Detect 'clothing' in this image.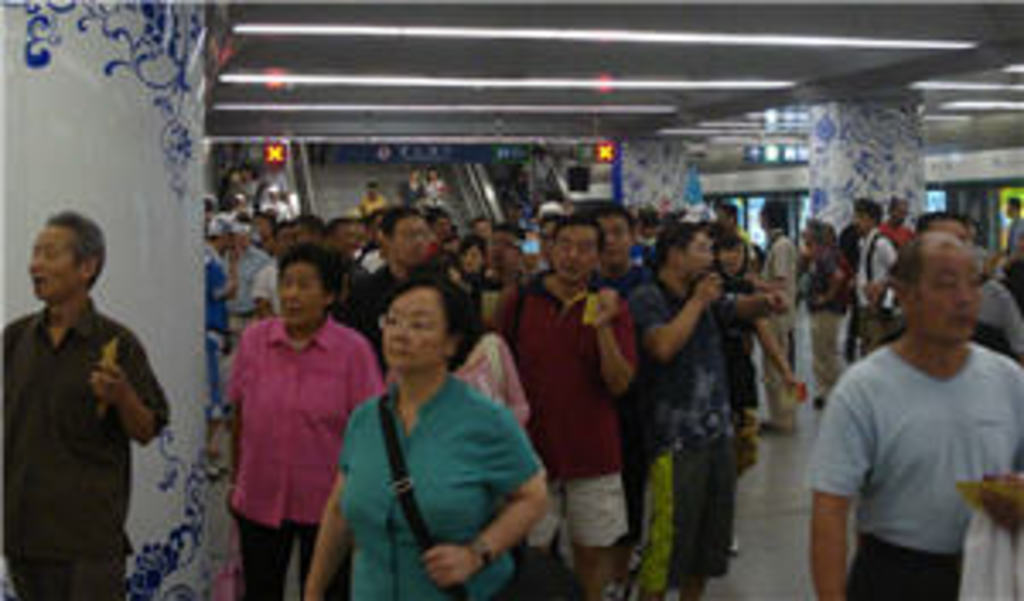
Detection: x1=860, y1=229, x2=894, y2=311.
